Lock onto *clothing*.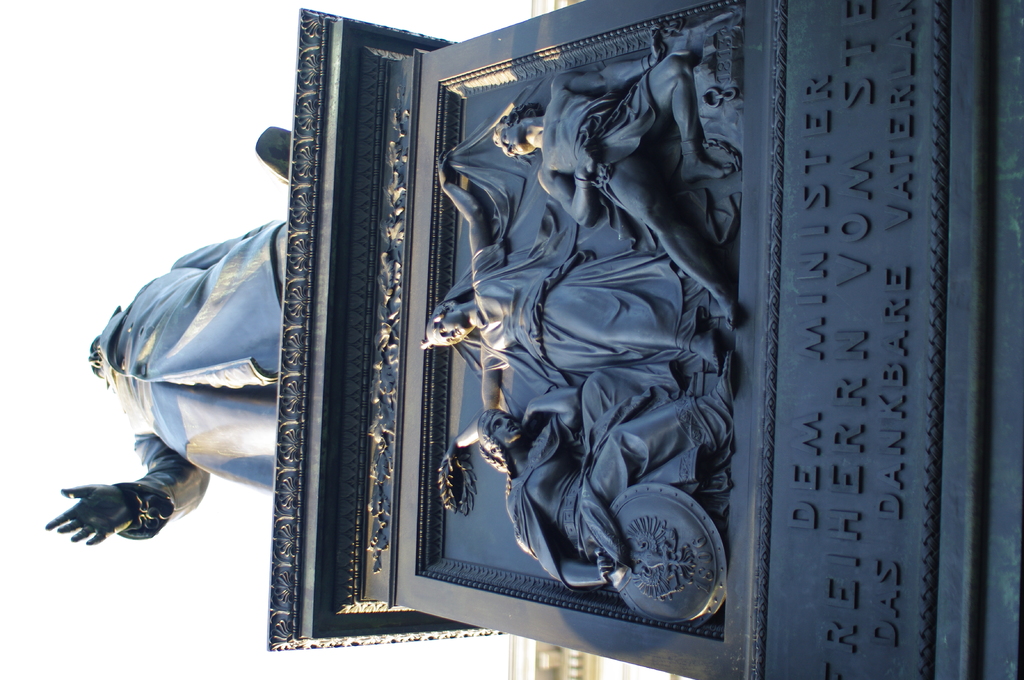
Locked: detection(99, 220, 282, 541).
